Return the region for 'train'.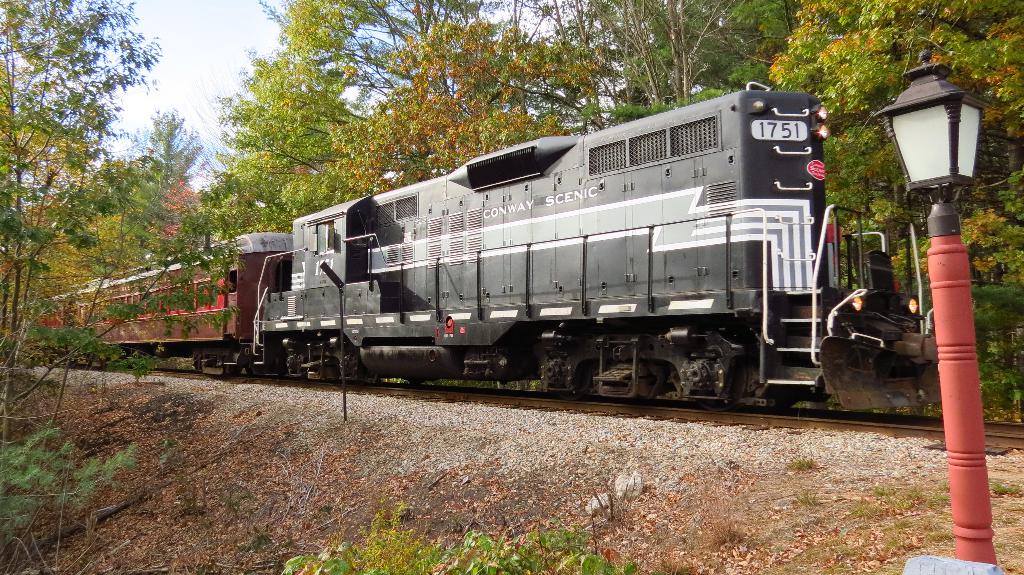
14/80/938/409.
